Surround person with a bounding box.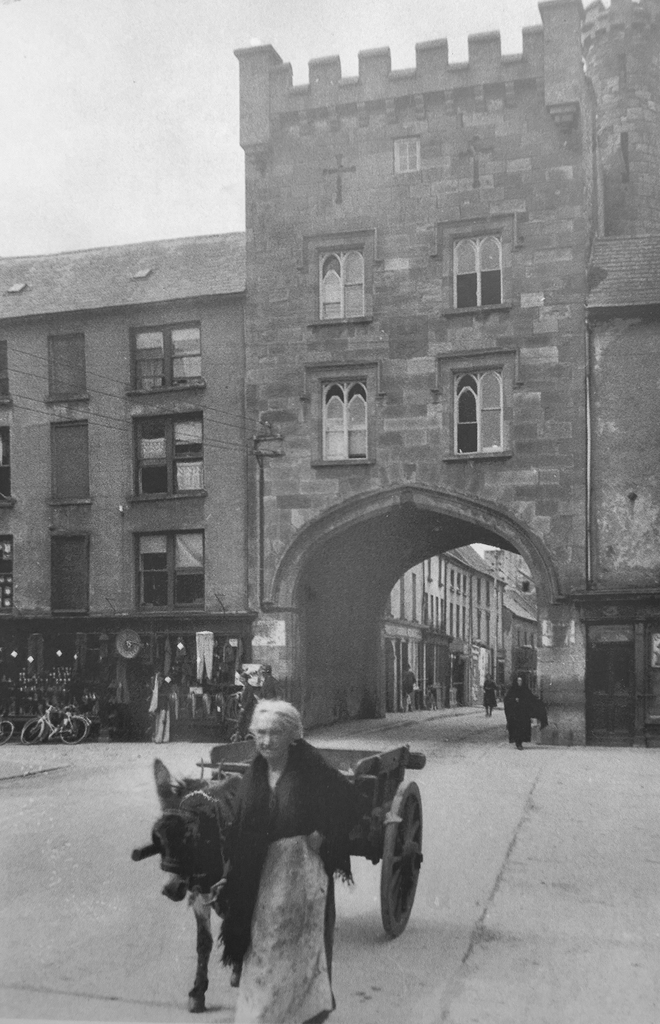
216 705 361 1023.
